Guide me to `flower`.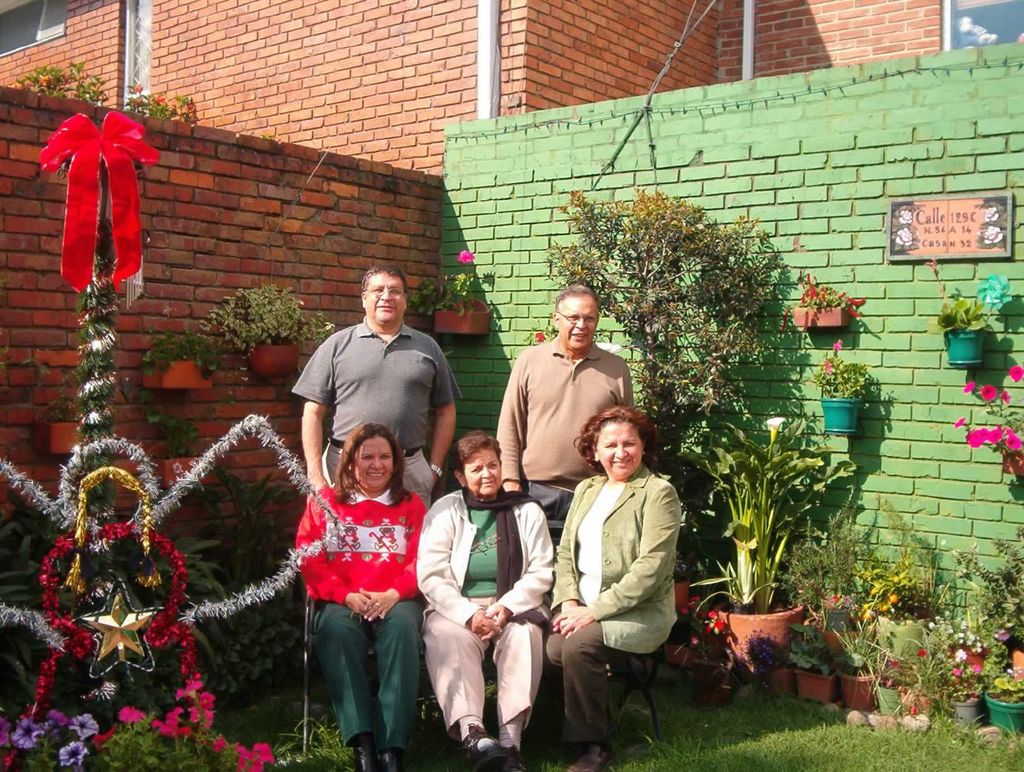
Guidance: <box>1005,361,1023,384</box>.
